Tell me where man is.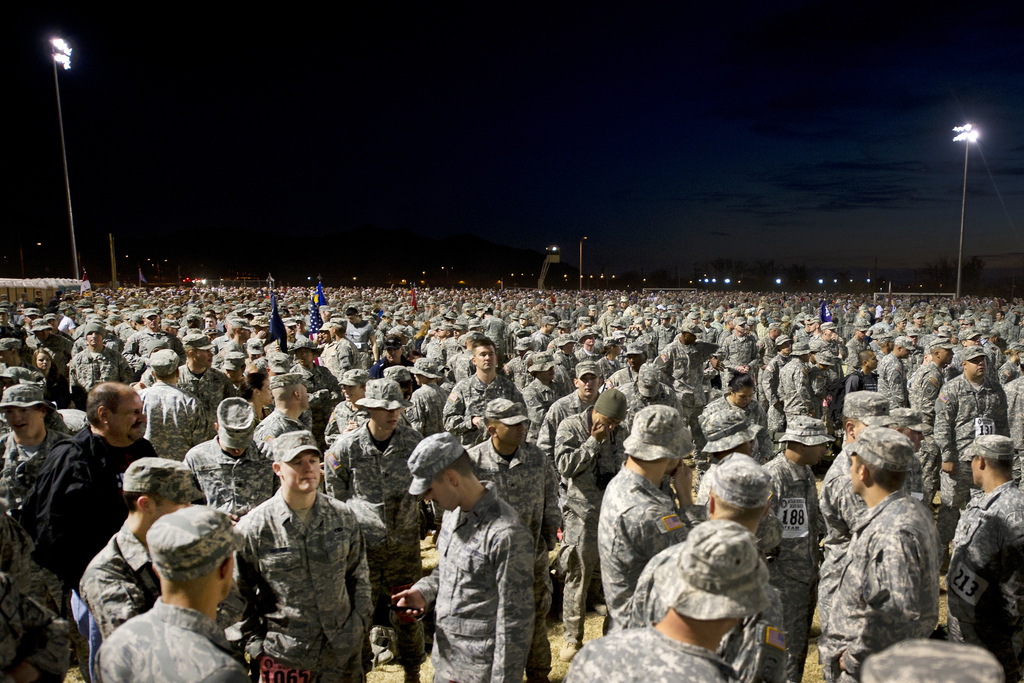
man is at rect(947, 431, 1023, 682).
